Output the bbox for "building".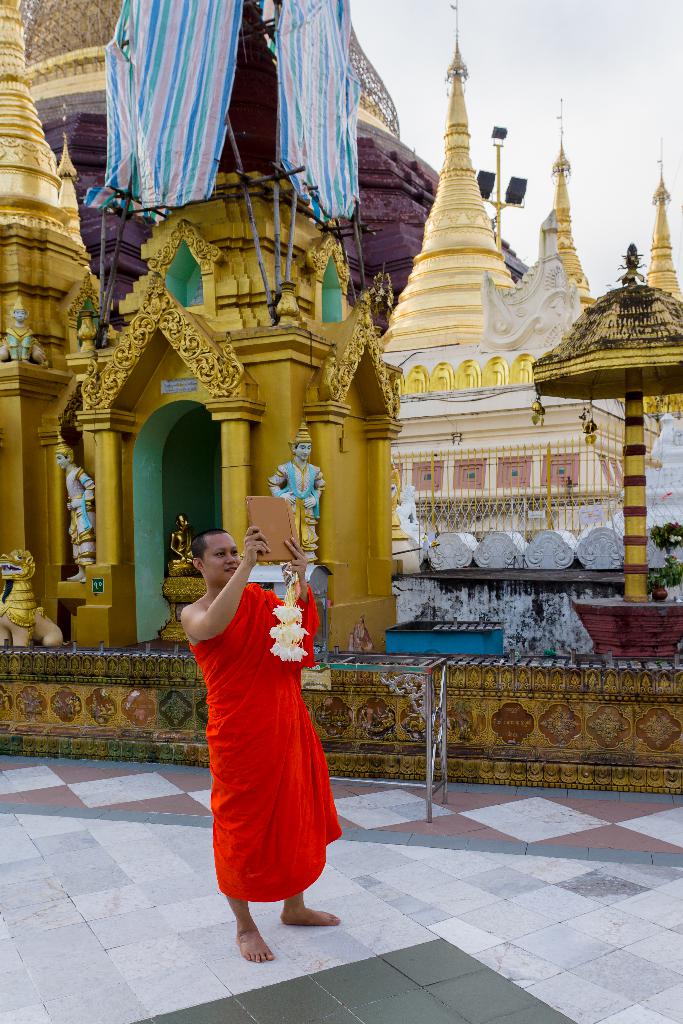
x1=1, y1=0, x2=682, y2=787.
